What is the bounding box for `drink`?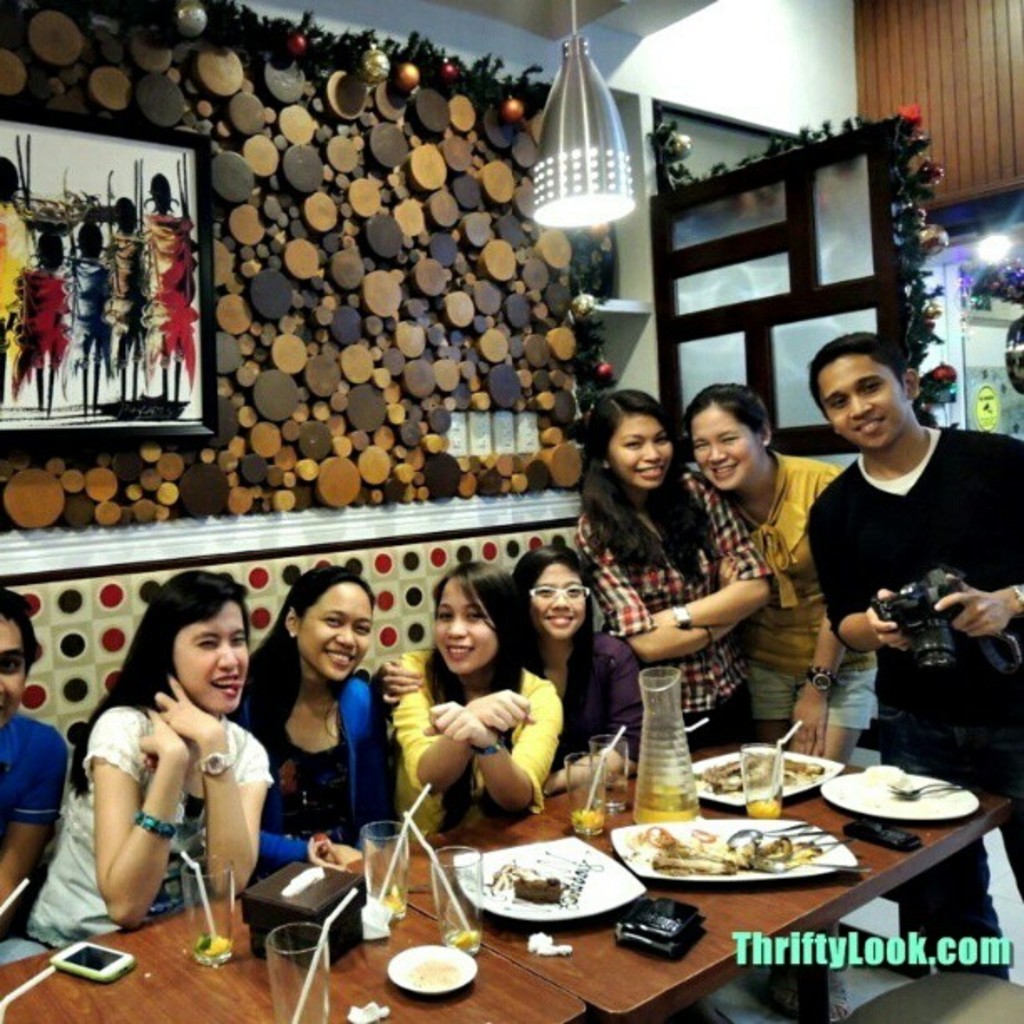
191/932/236/957.
